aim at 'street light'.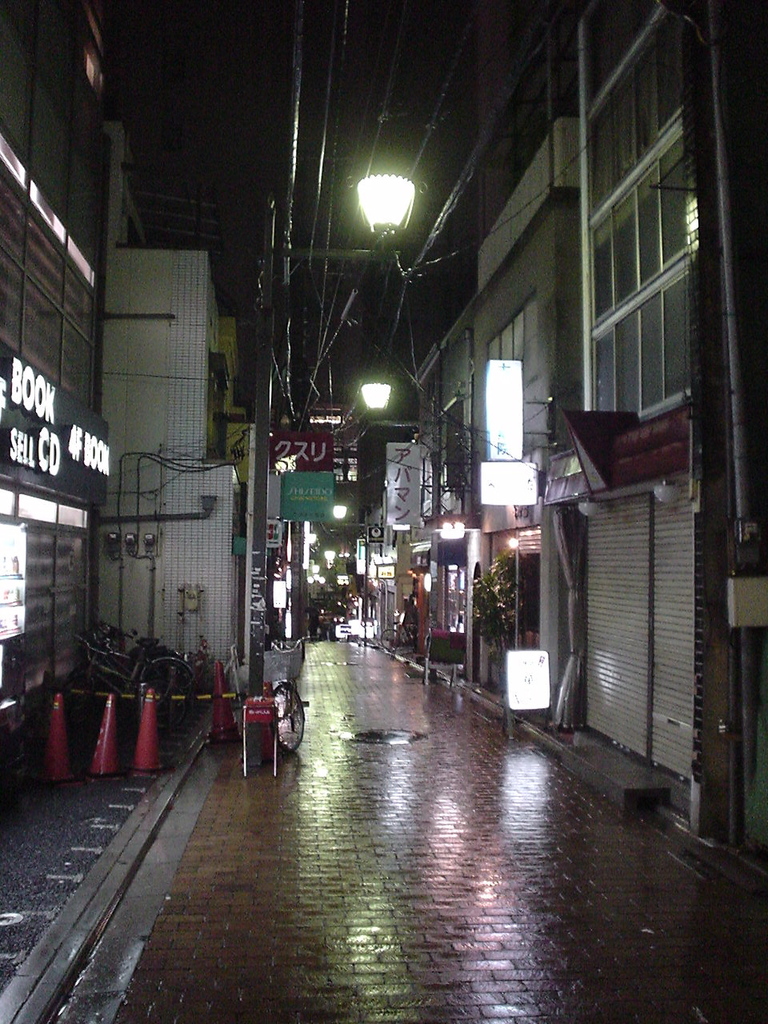
Aimed at (329, 498, 370, 628).
